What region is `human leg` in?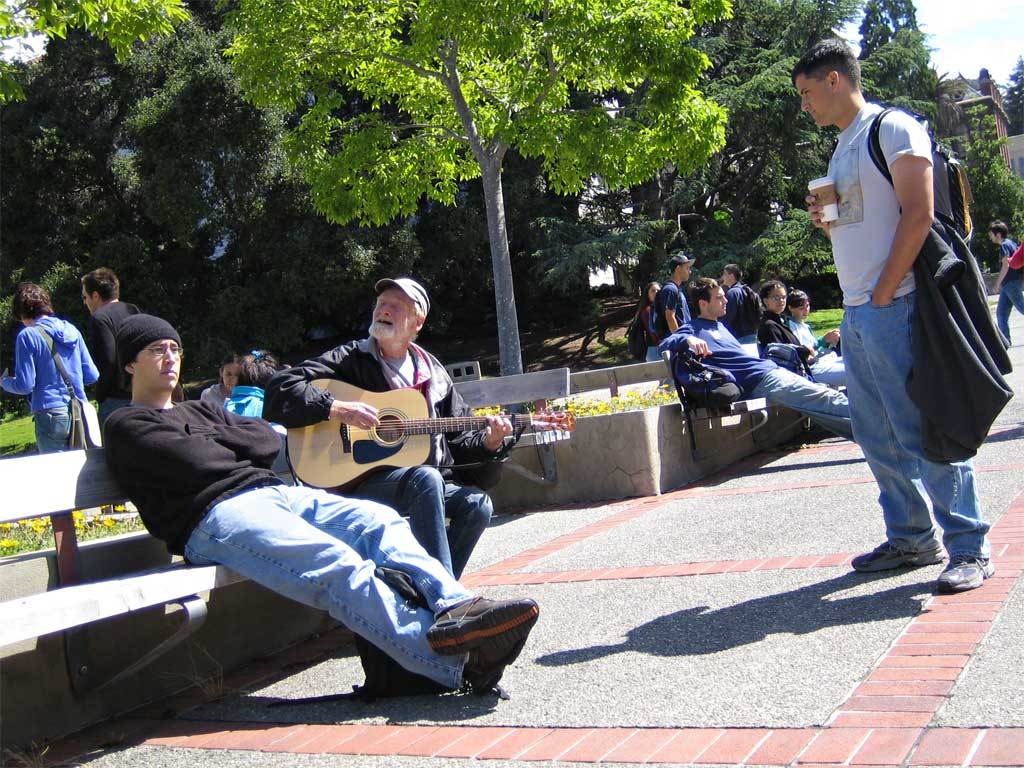
(445, 485, 495, 574).
